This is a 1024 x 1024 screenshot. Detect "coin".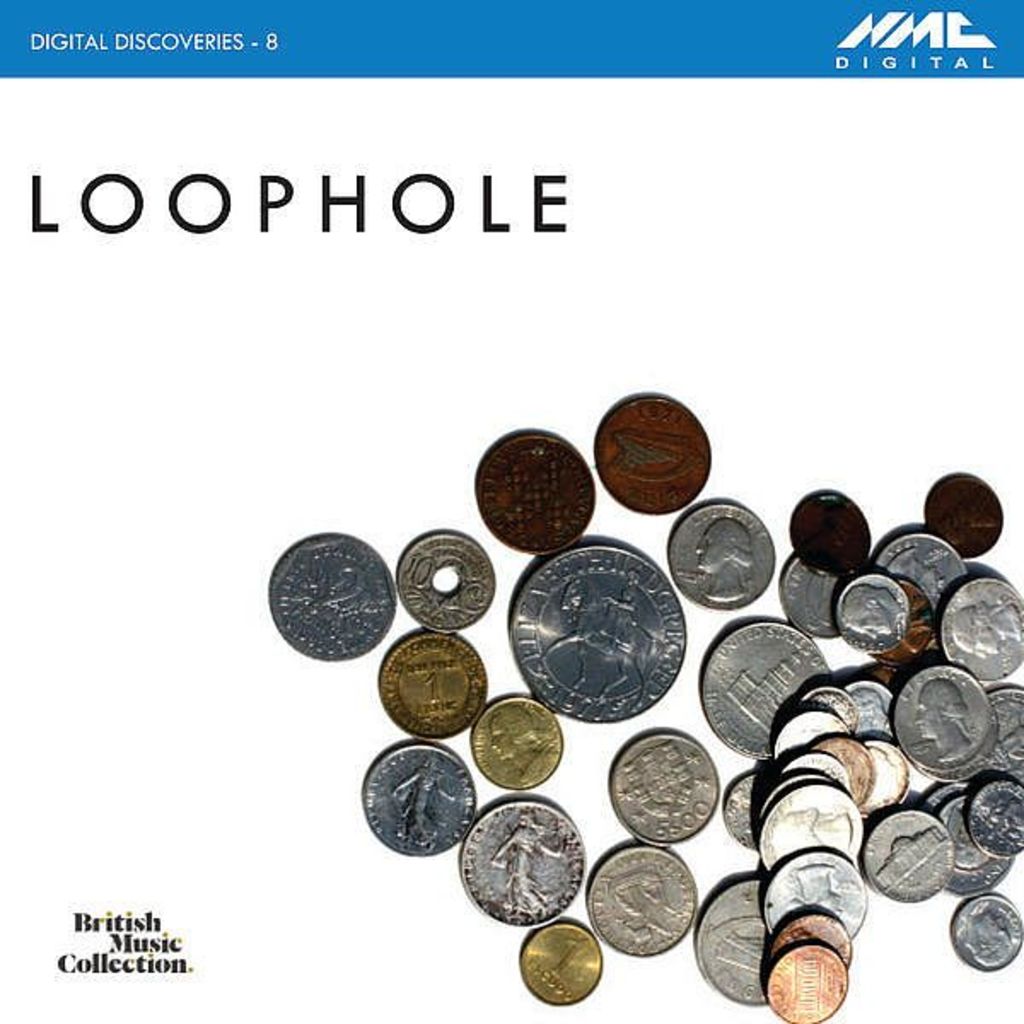
{"left": 270, "top": 527, "right": 401, "bottom": 664}.
